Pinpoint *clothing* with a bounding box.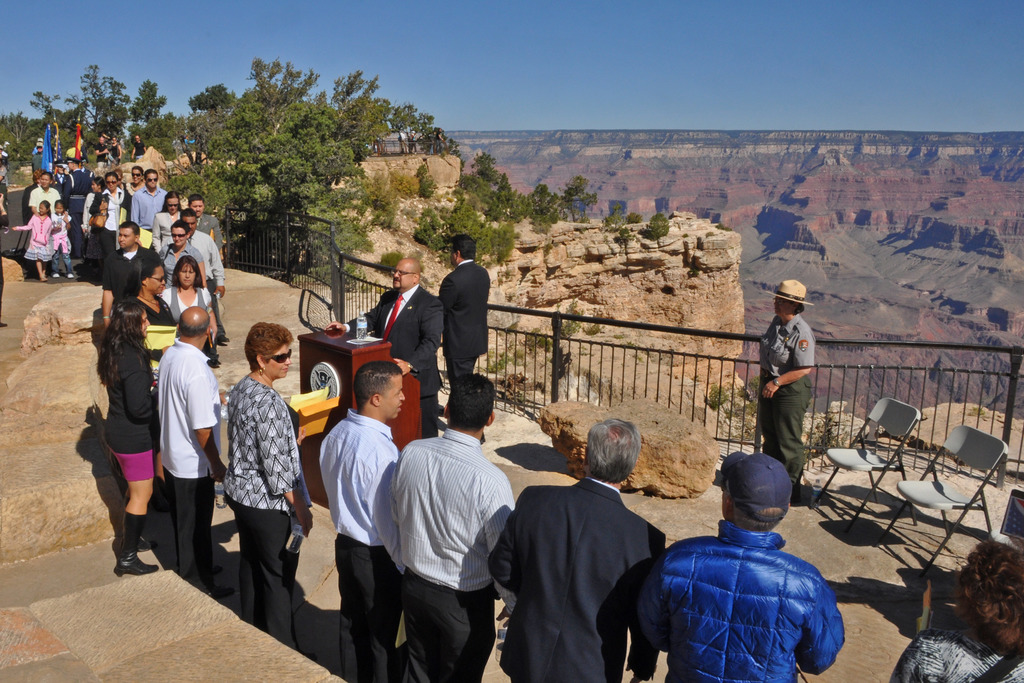
16:209:54:263.
